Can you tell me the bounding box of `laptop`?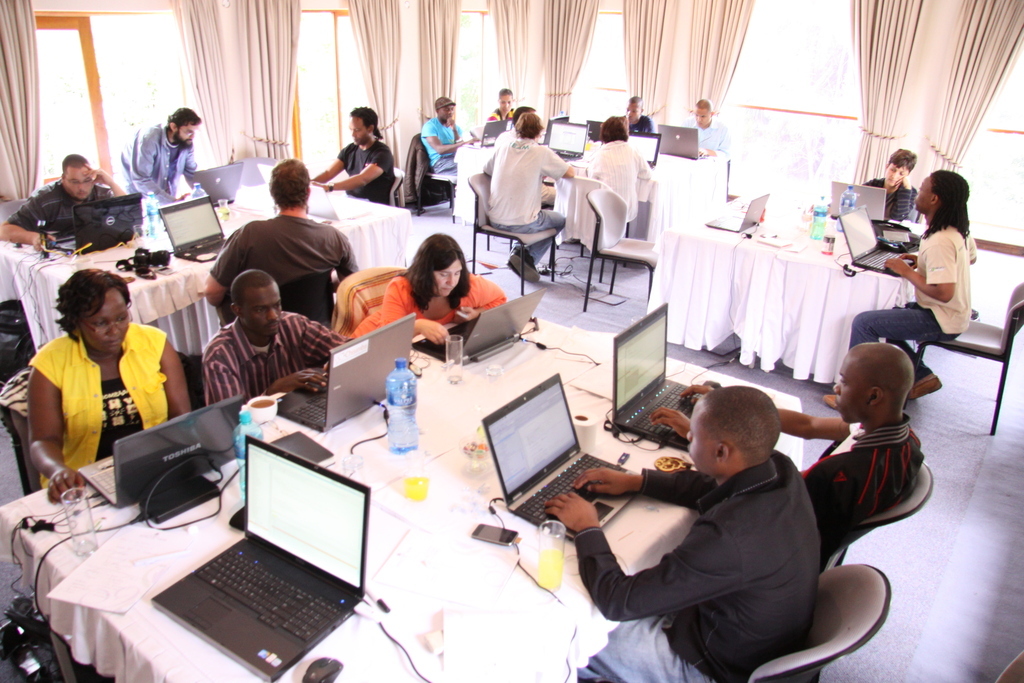
105, 406, 375, 666.
